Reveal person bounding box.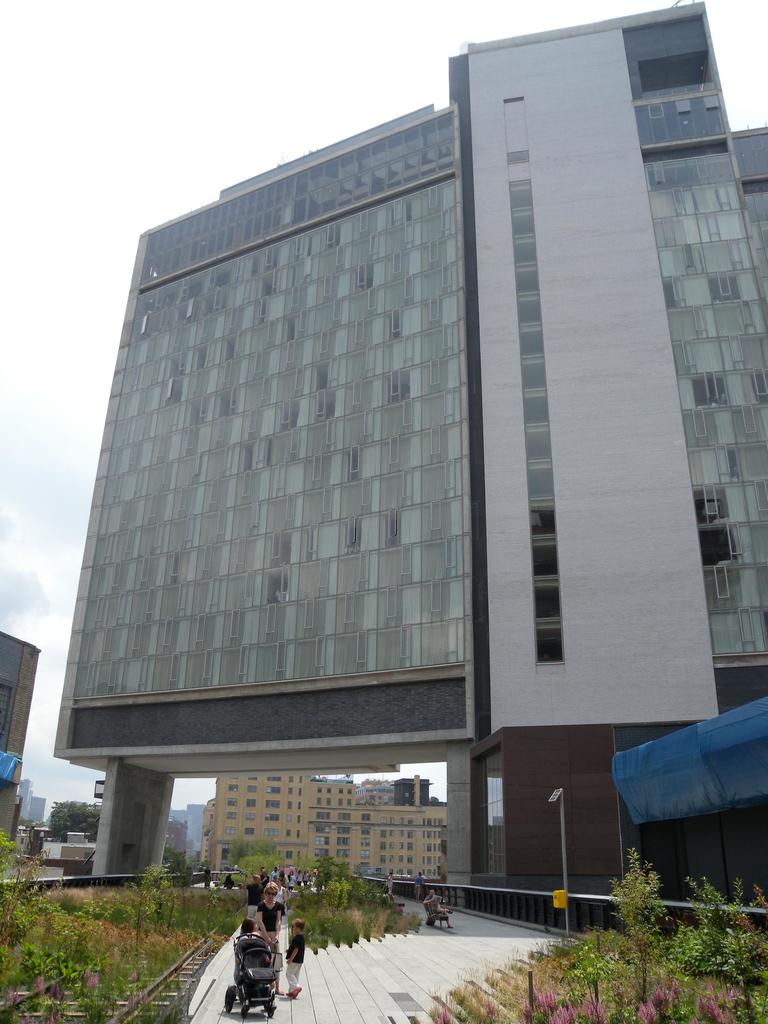
Revealed: region(200, 862, 214, 890).
